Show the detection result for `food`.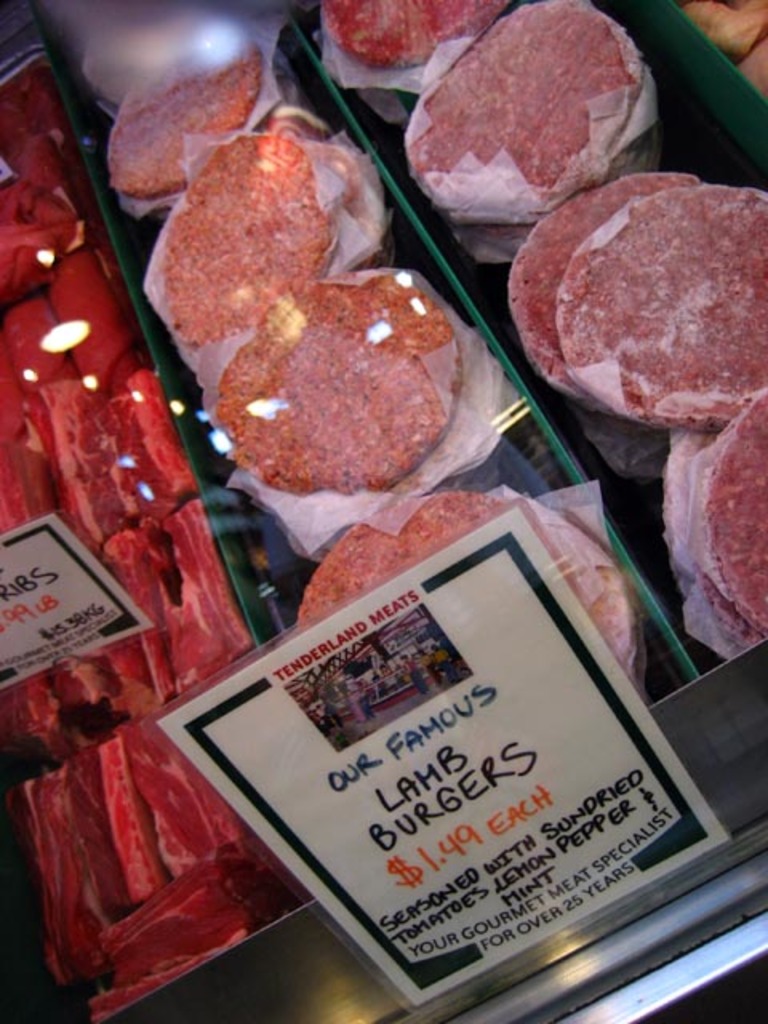
box(106, 27, 262, 195).
